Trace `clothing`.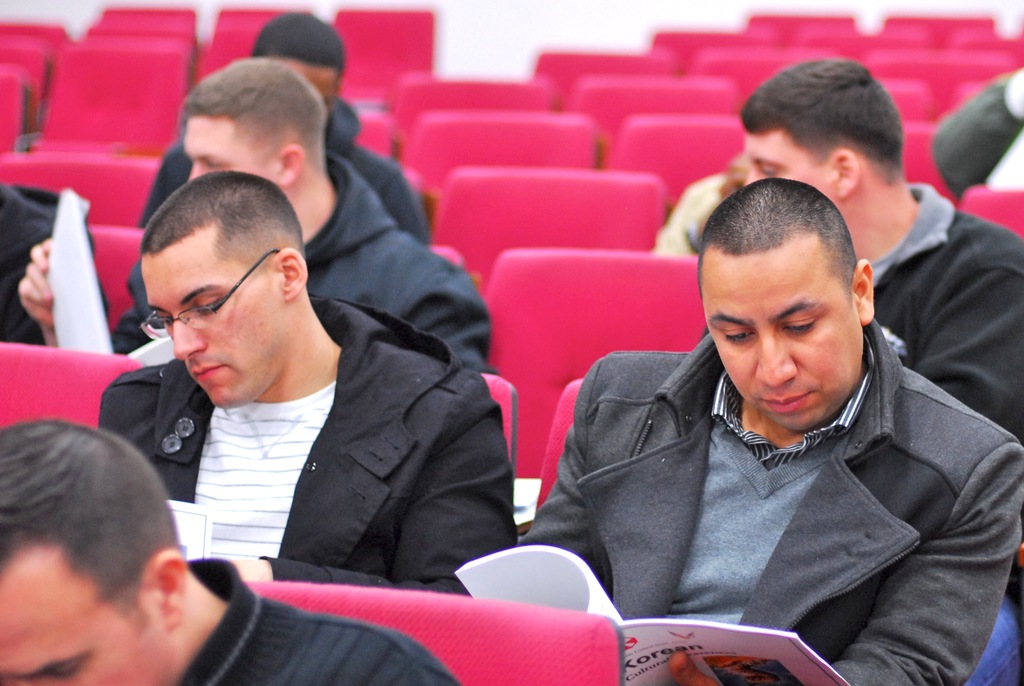
Traced to crop(872, 185, 1023, 431).
